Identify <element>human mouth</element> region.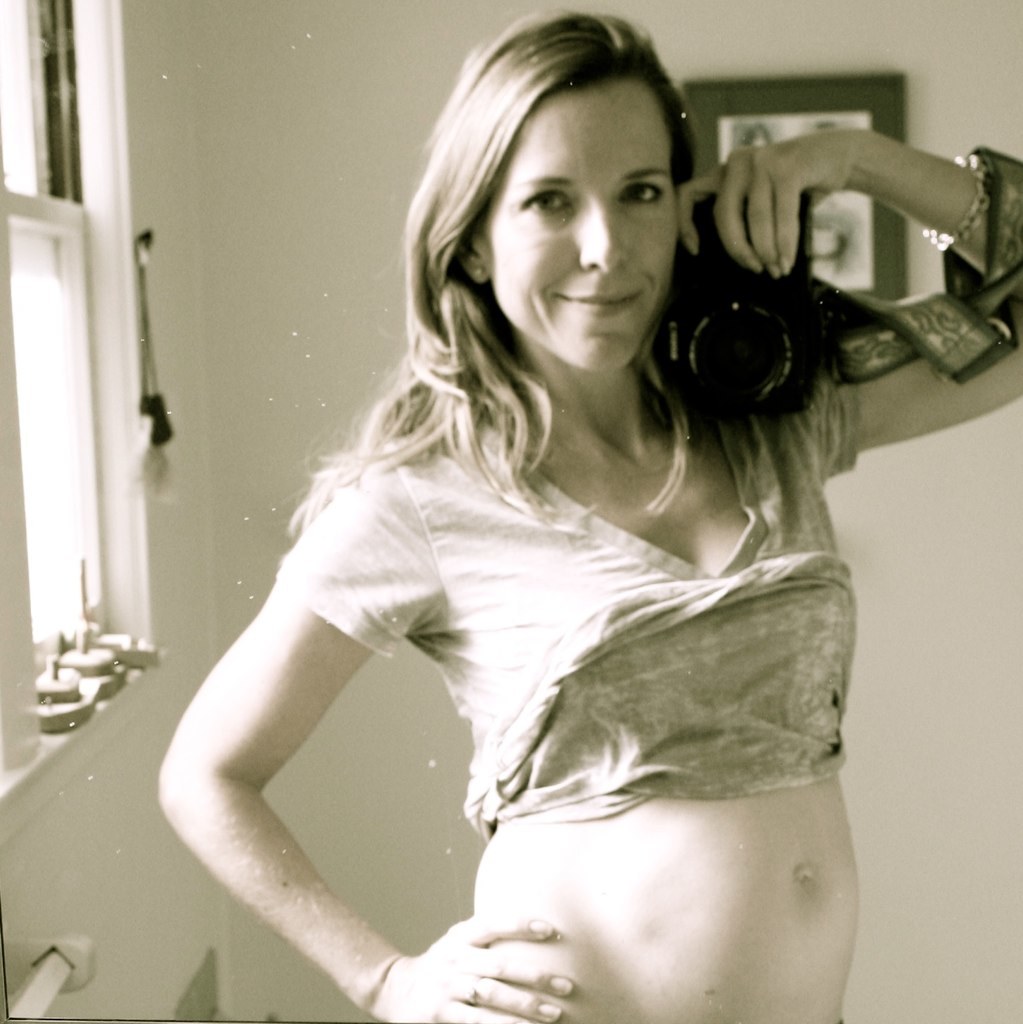
Region: rect(560, 290, 641, 319).
